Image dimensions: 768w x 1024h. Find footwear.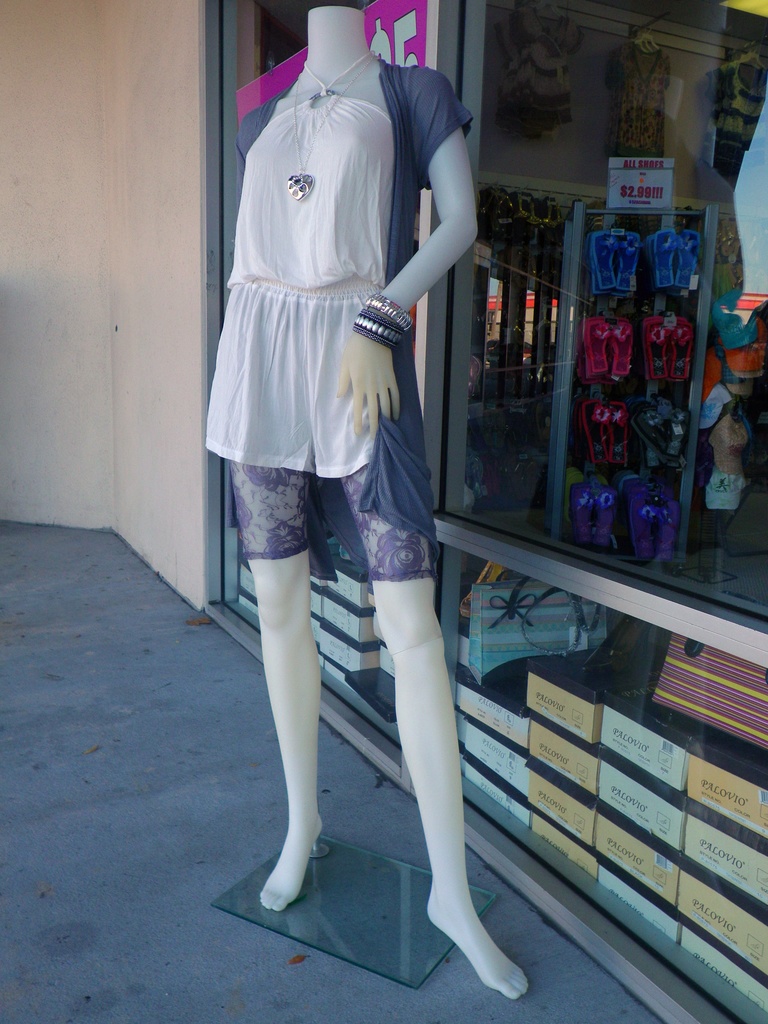
[x1=611, y1=318, x2=634, y2=380].
